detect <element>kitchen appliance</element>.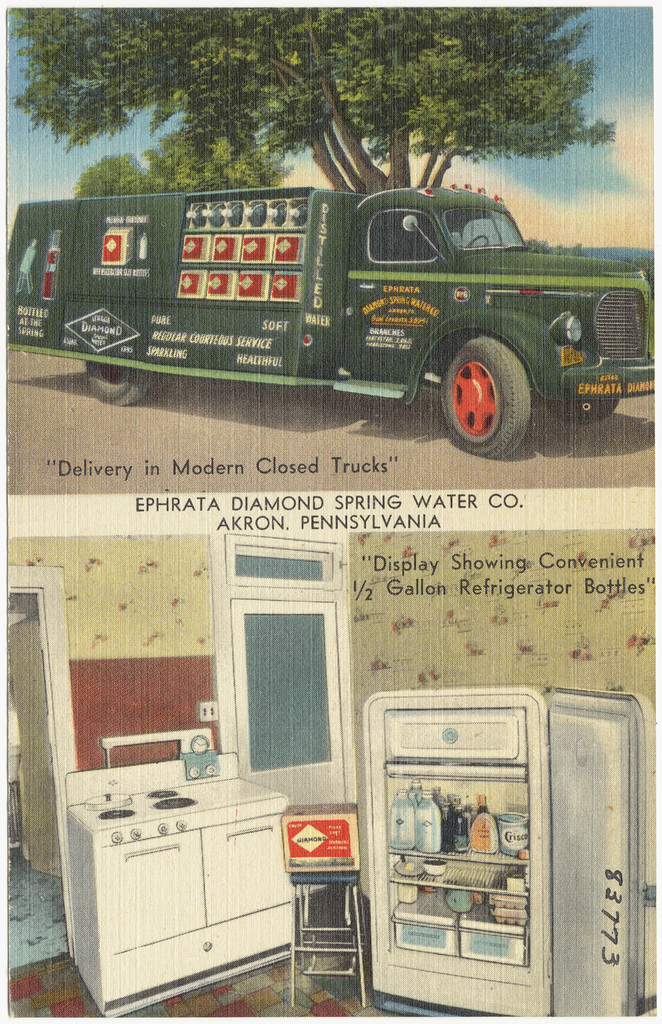
Detected at 277:808:373:866.
